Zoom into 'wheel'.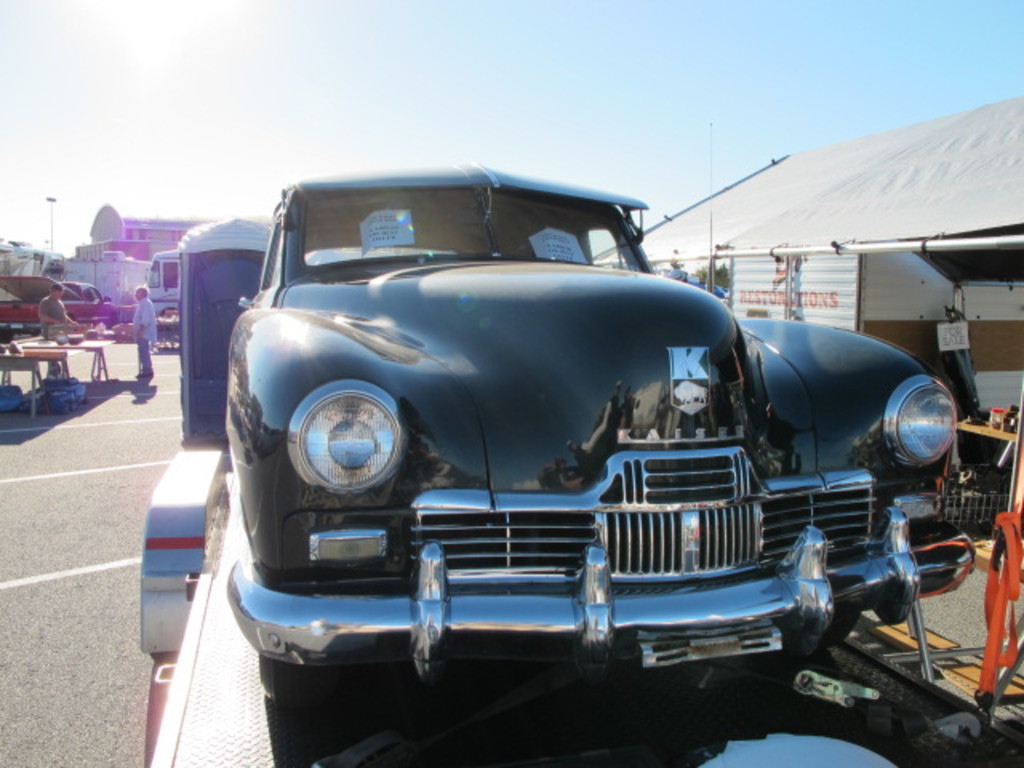
Zoom target: bbox(258, 661, 352, 701).
